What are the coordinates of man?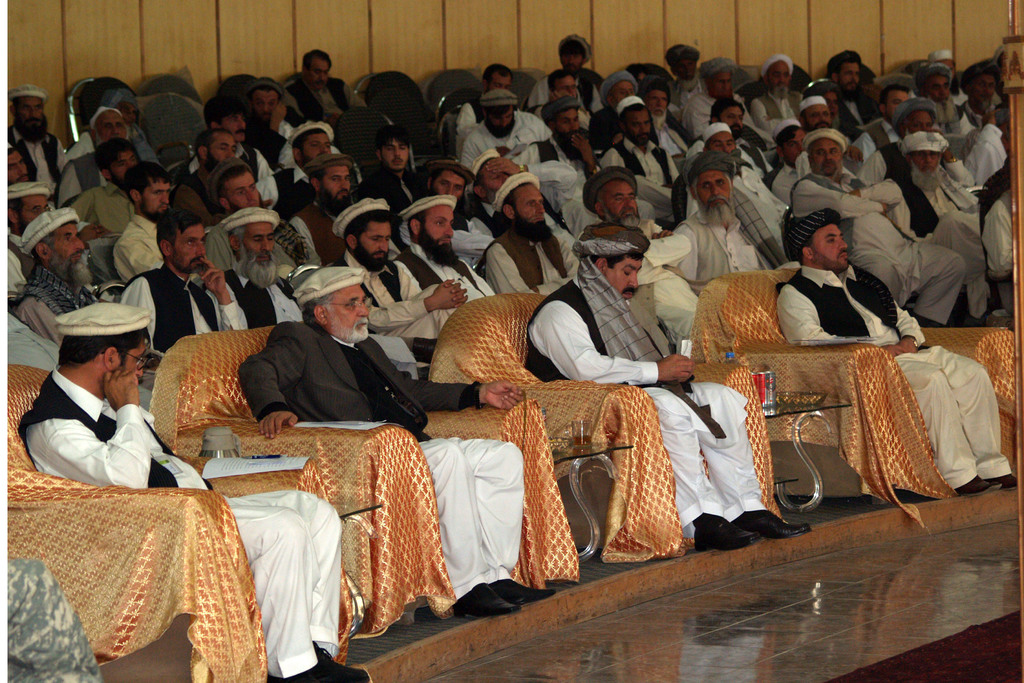
region(192, 128, 231, 233).
